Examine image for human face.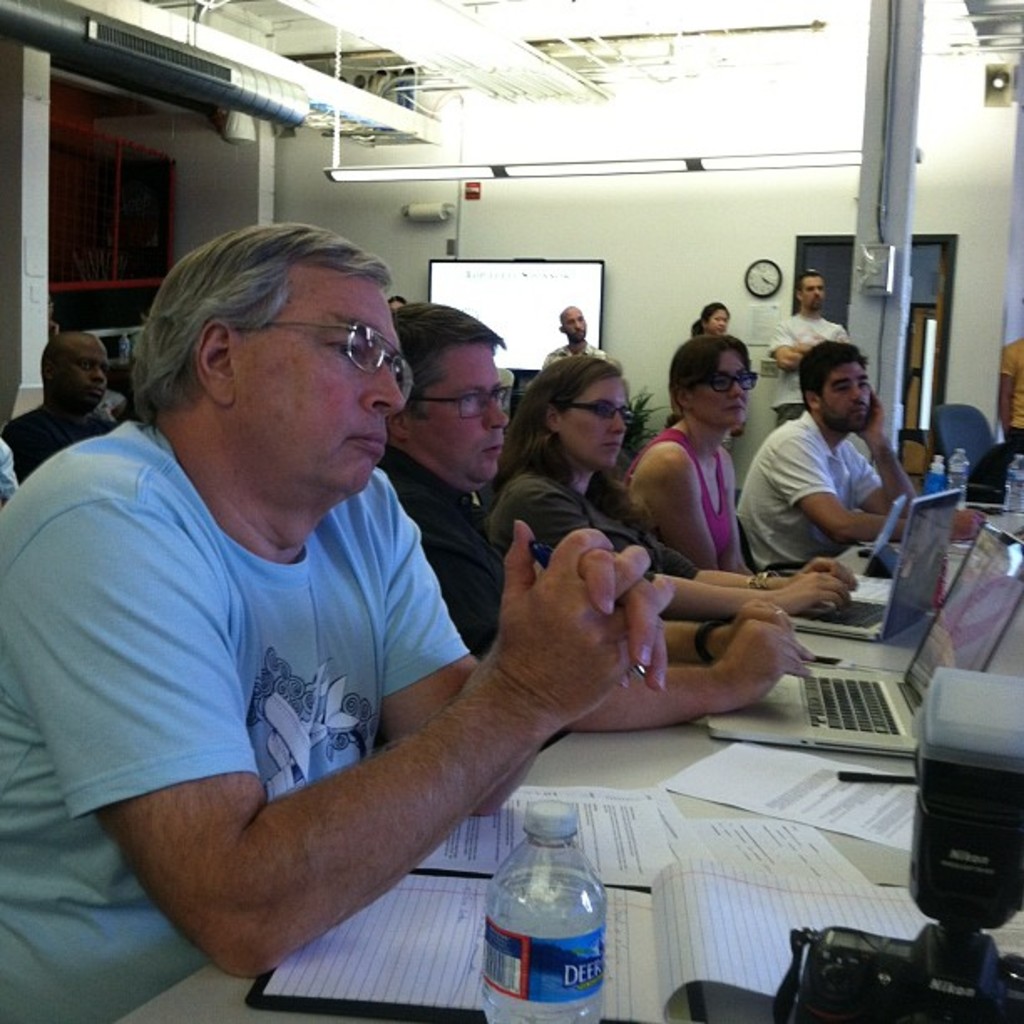
Examination result: <region>706, 310, 730, 336</region>.
